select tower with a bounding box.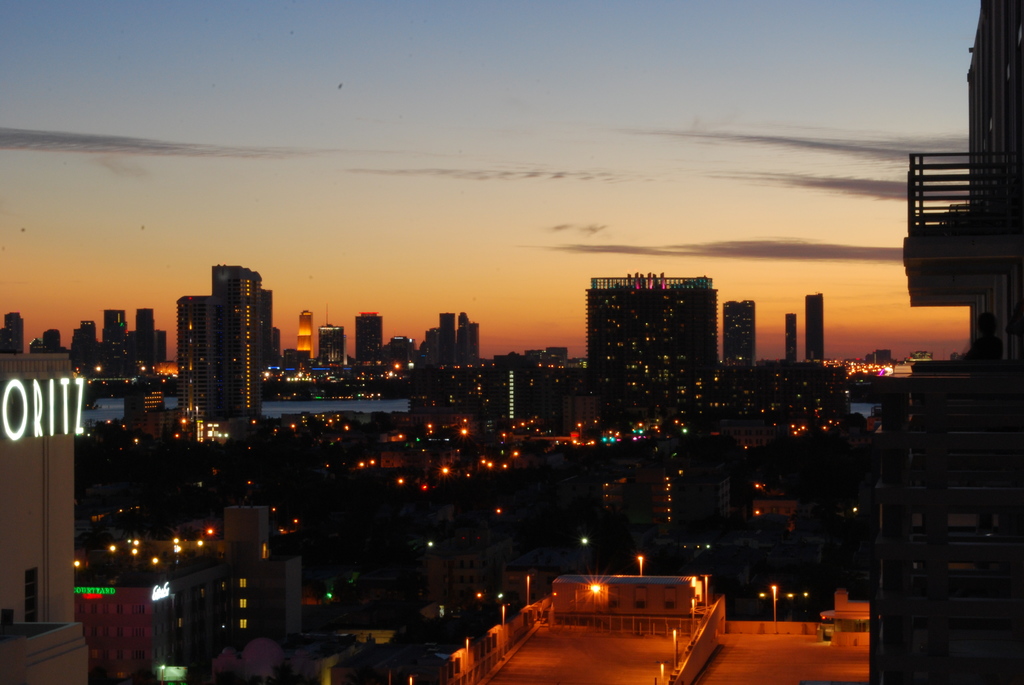
{"left": 290, "top": 308, "right": 316, "bottom": 365}.
